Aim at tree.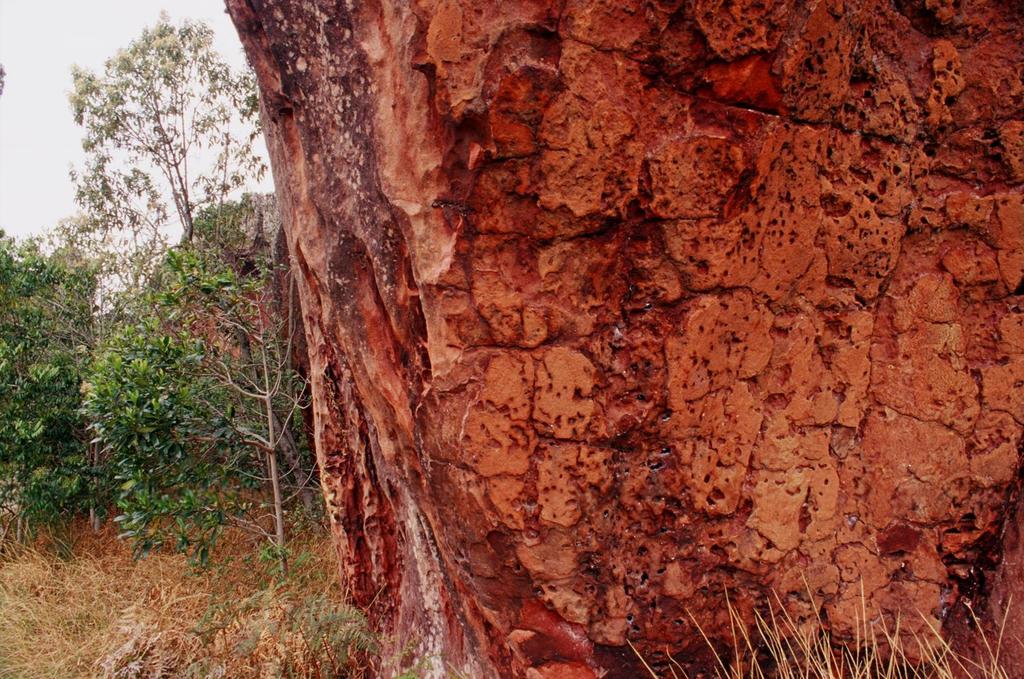
Aimed at [50, 3, 271, 364].
